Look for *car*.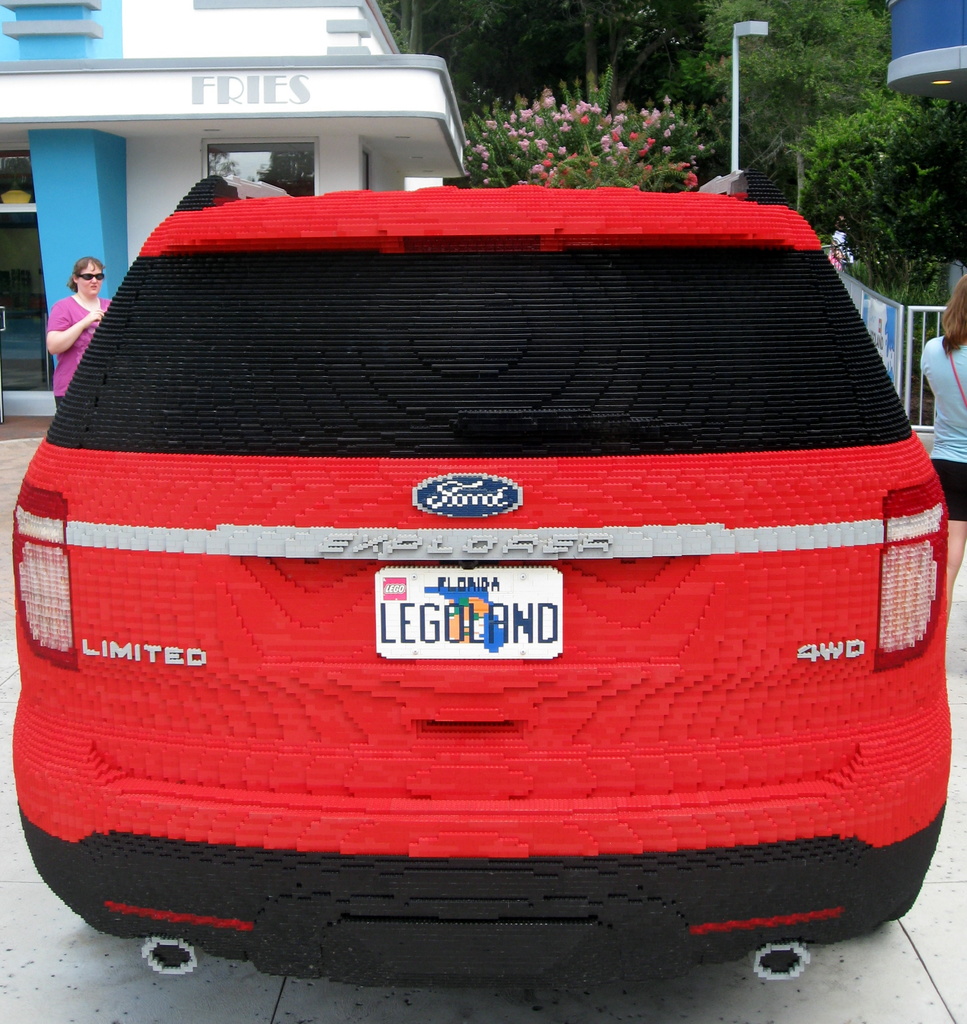
Found: x1=6, y1=182, x2=954, y2=986.
